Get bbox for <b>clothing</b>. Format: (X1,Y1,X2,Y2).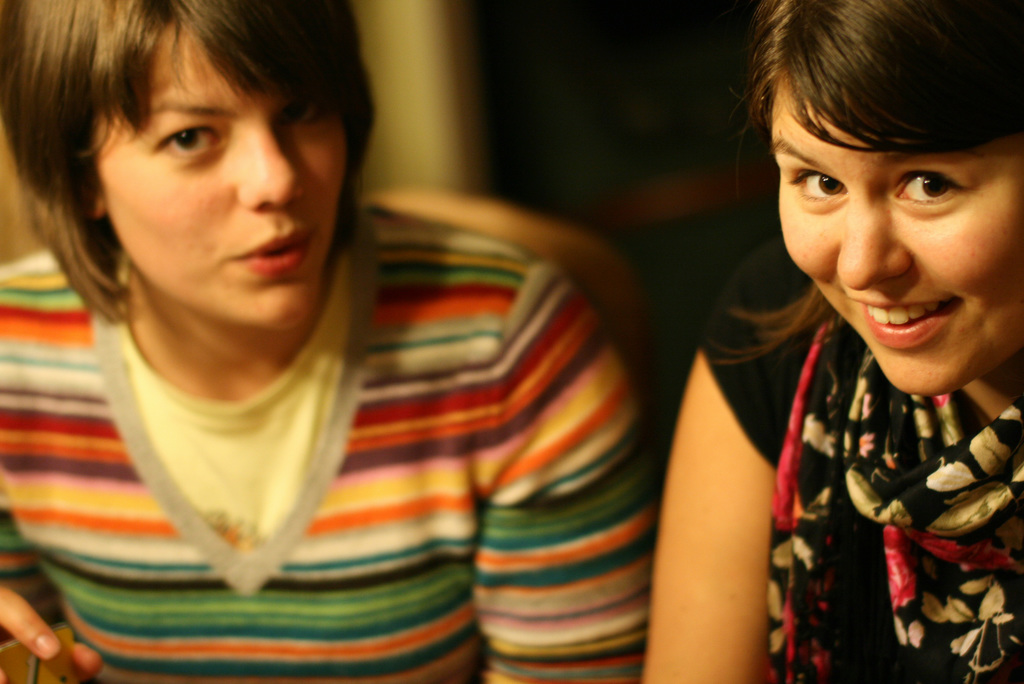
(0,207,649,683).
